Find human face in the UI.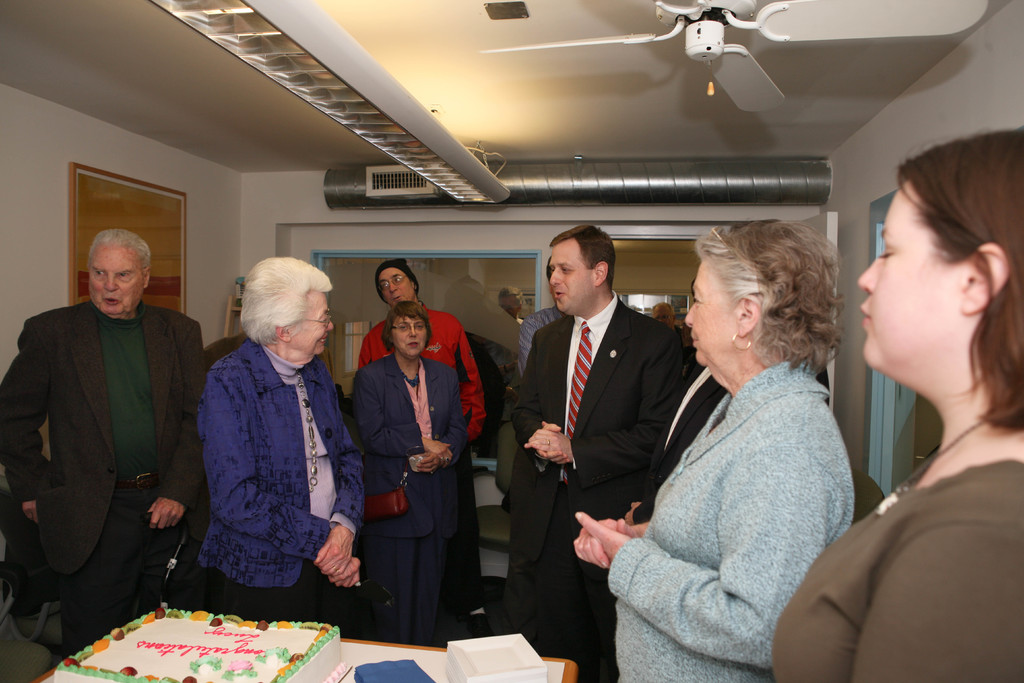
UI element at {"x1": 388, "y1": 311, "x2": 431, "y2": 364}.
